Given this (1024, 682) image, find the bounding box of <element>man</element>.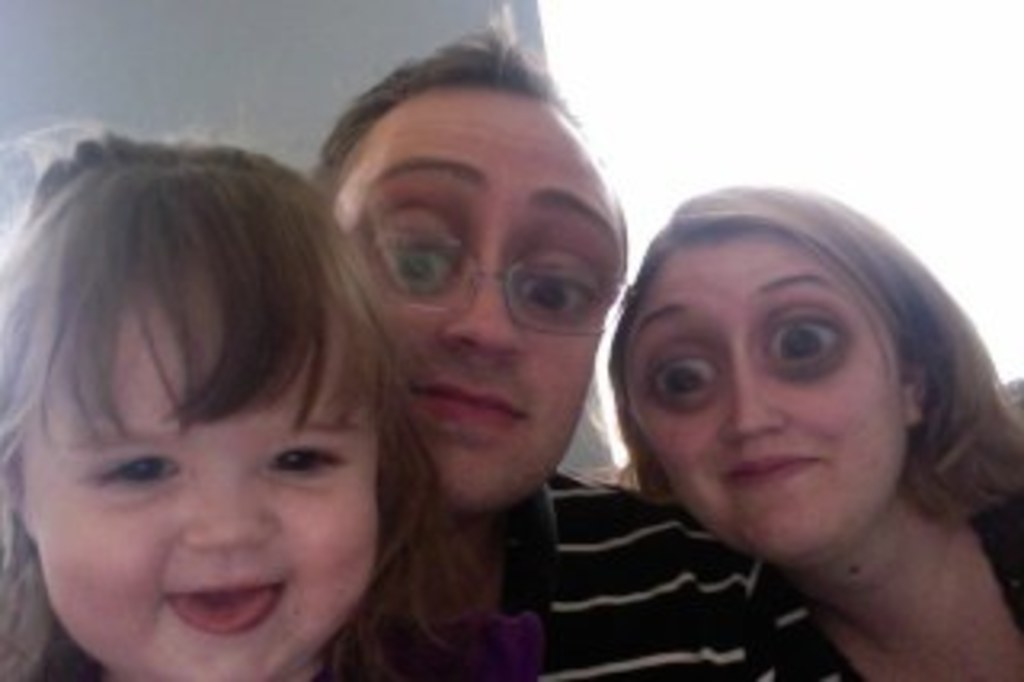
{"x1": 227, "y1": 45, "x2": 704, "y2": 681}.
